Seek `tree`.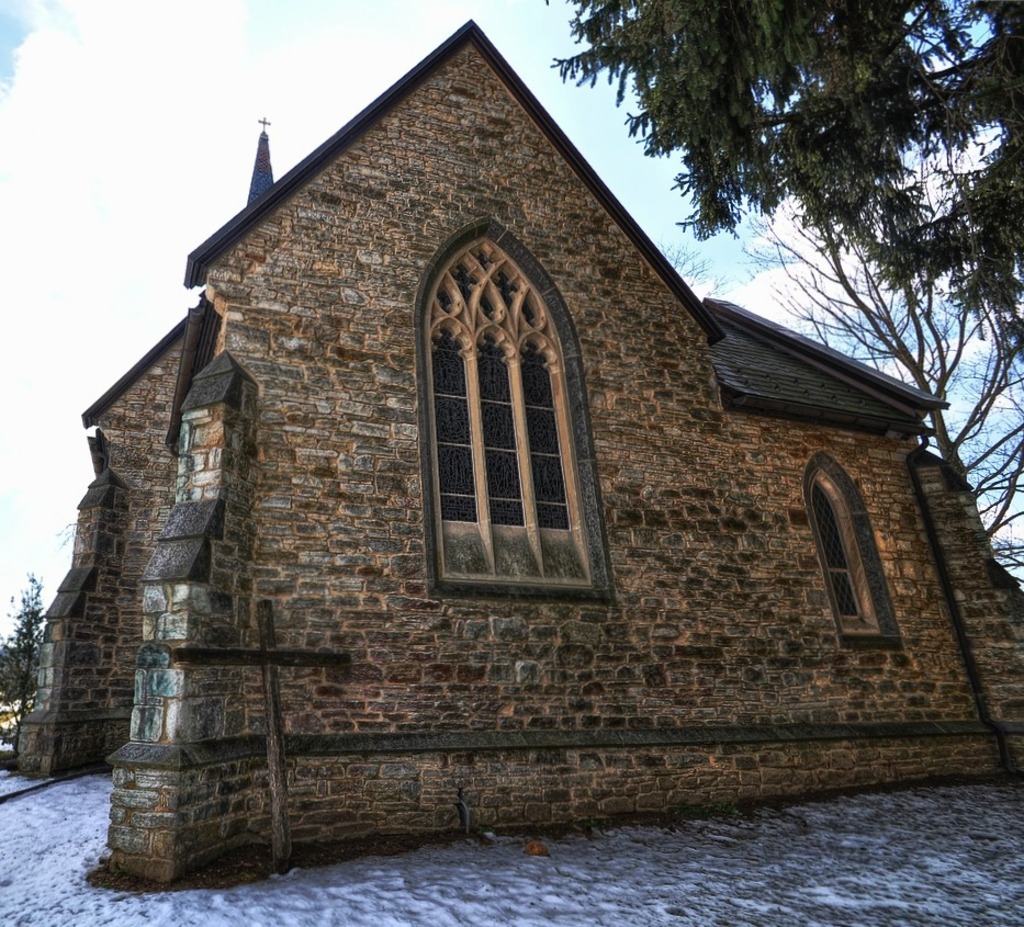
bbox=[552, 0, 1023, 573].
